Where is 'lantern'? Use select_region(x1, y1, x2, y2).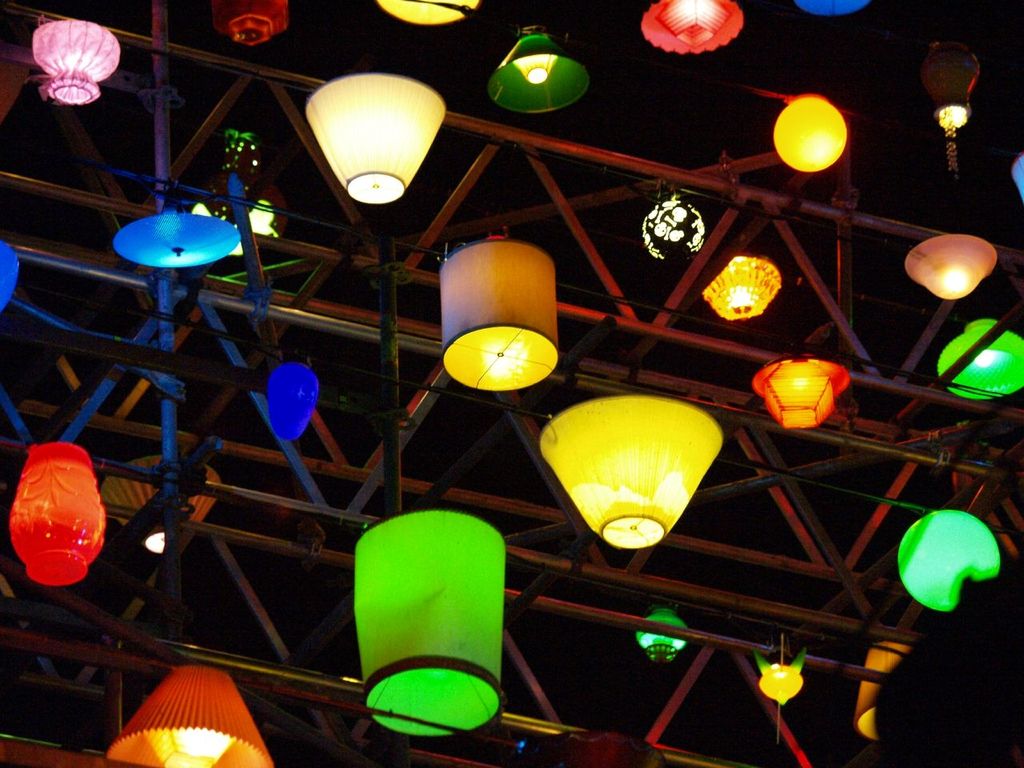
select_region(642, 0, 742, 58).
